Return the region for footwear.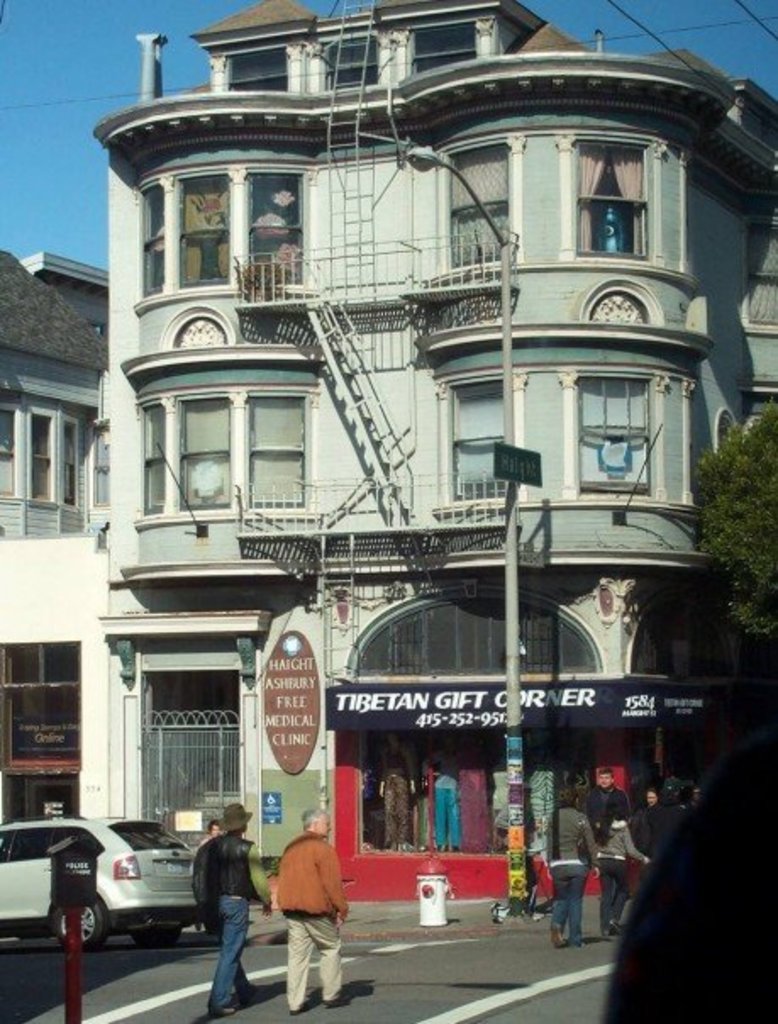
select_region(215, 1002, 241, 1014).
